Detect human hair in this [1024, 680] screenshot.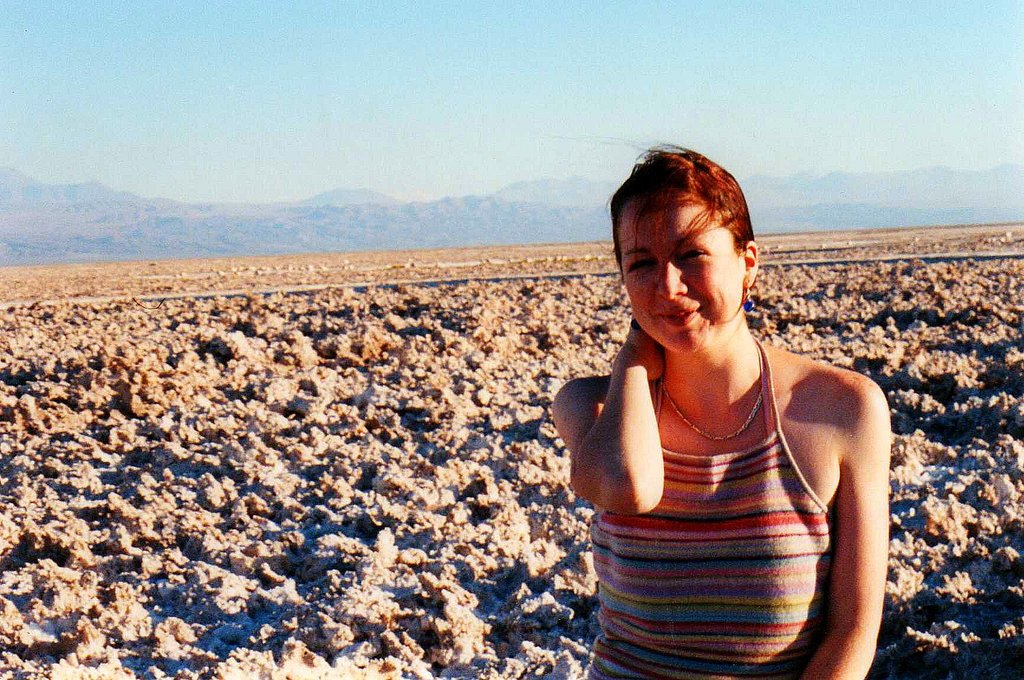
Detection: bbox(606, 142, 759, 314).
